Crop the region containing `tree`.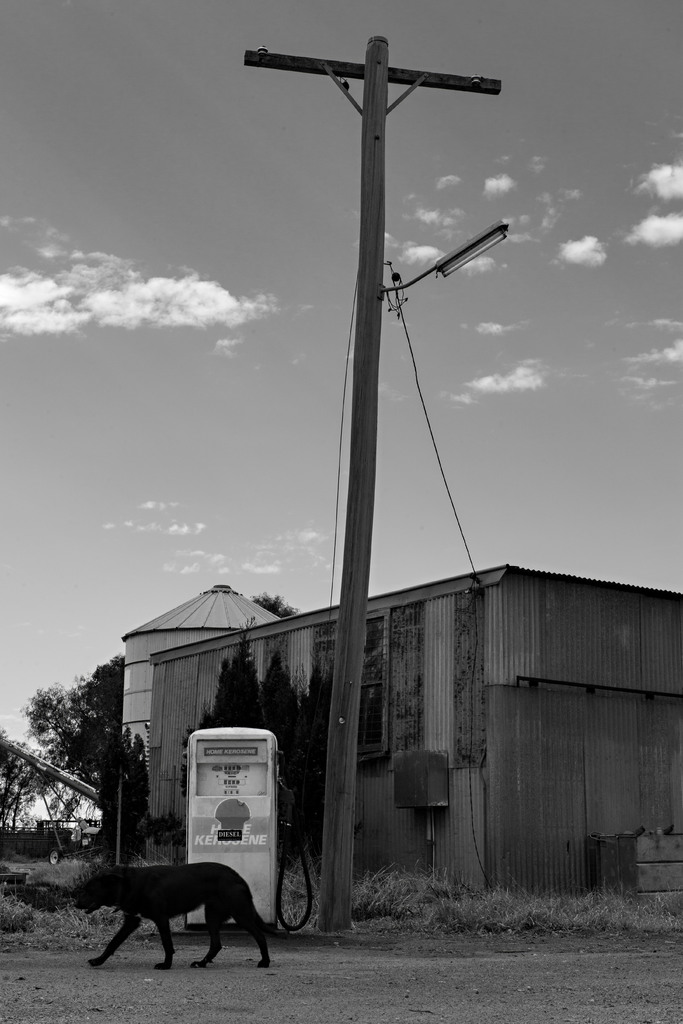
Crop region: 256/564/276/627.
